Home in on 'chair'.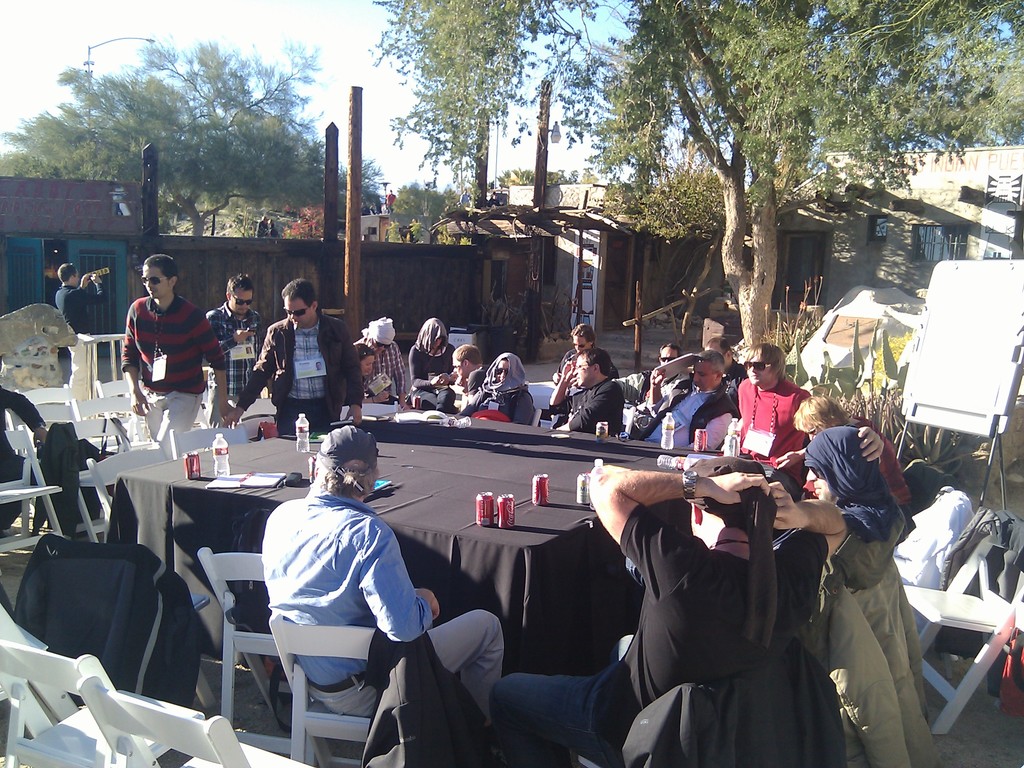
Homed in at BBox(0, 382, 86, 458).
